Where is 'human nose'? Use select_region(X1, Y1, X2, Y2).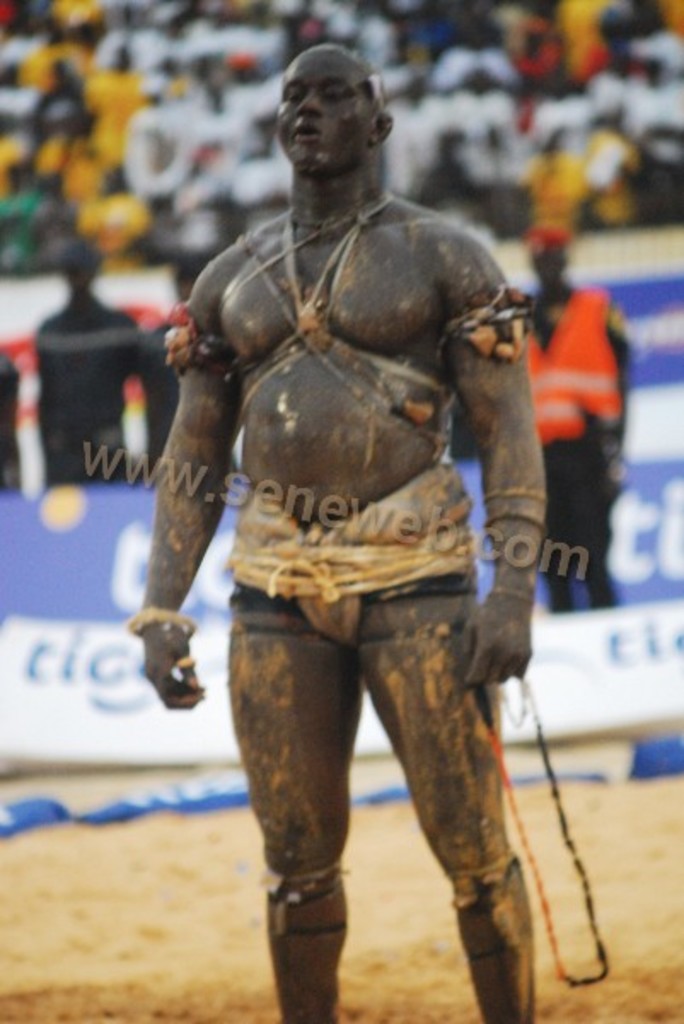
select_region(295, 90, 324, 114).
